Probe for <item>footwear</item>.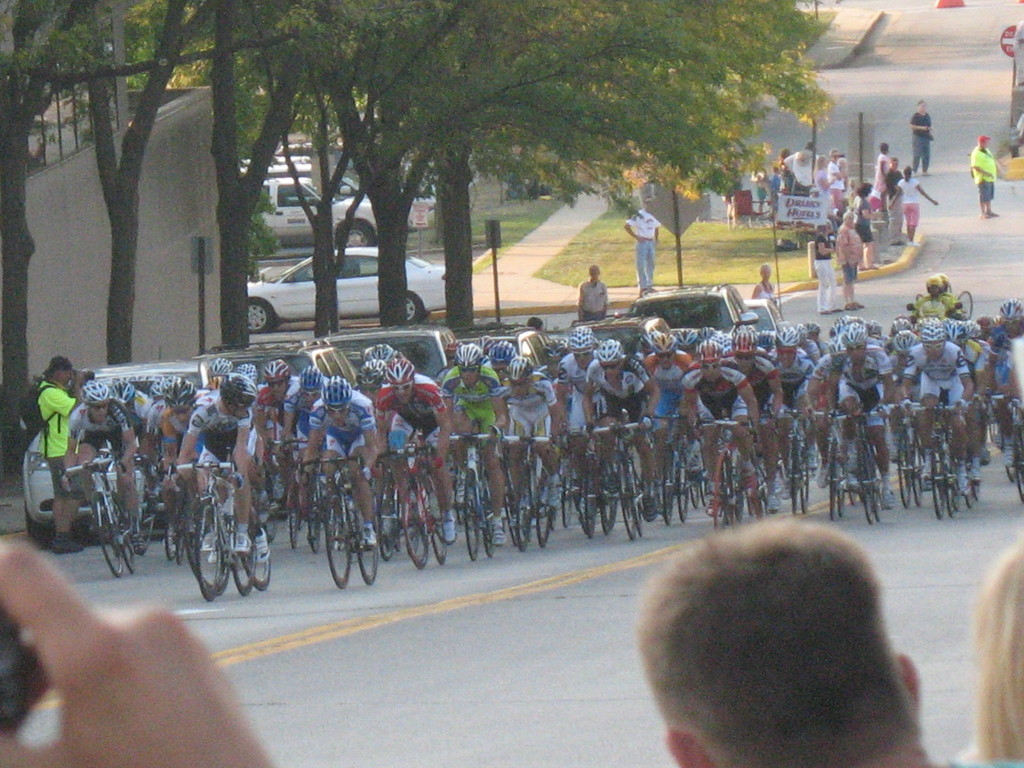
Probe result: [205, 550, 217, 563].
